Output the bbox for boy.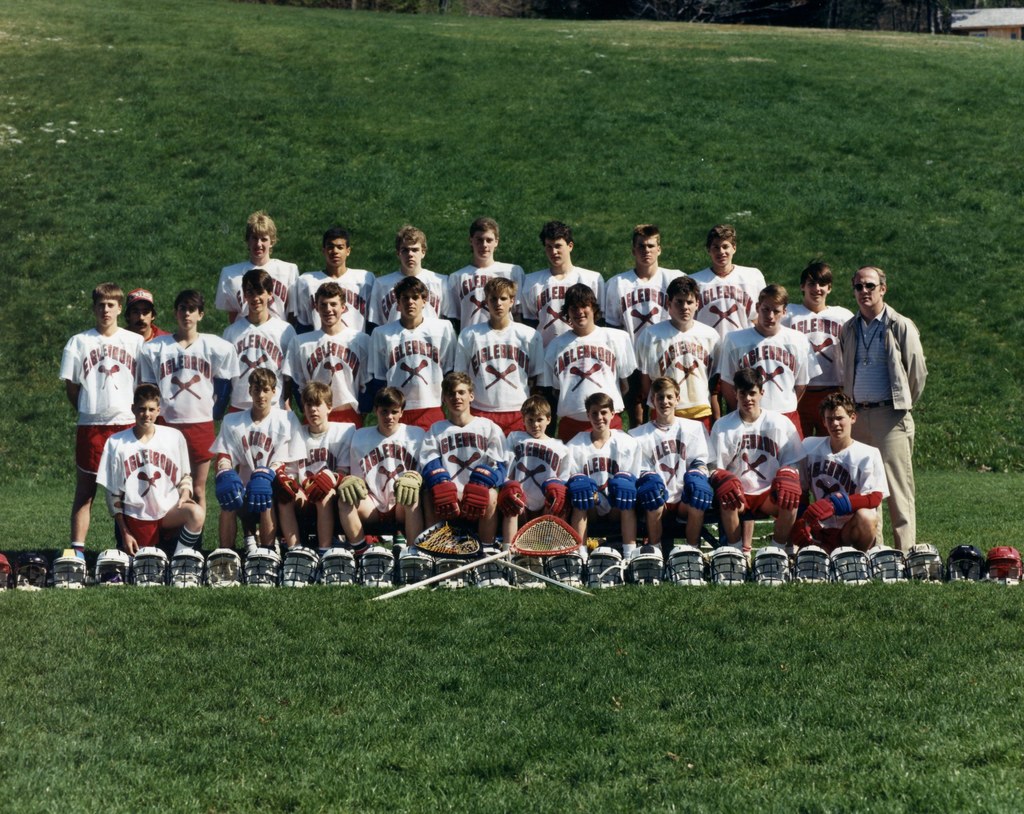
(left=292, top=226, right=373, bottom=329).
